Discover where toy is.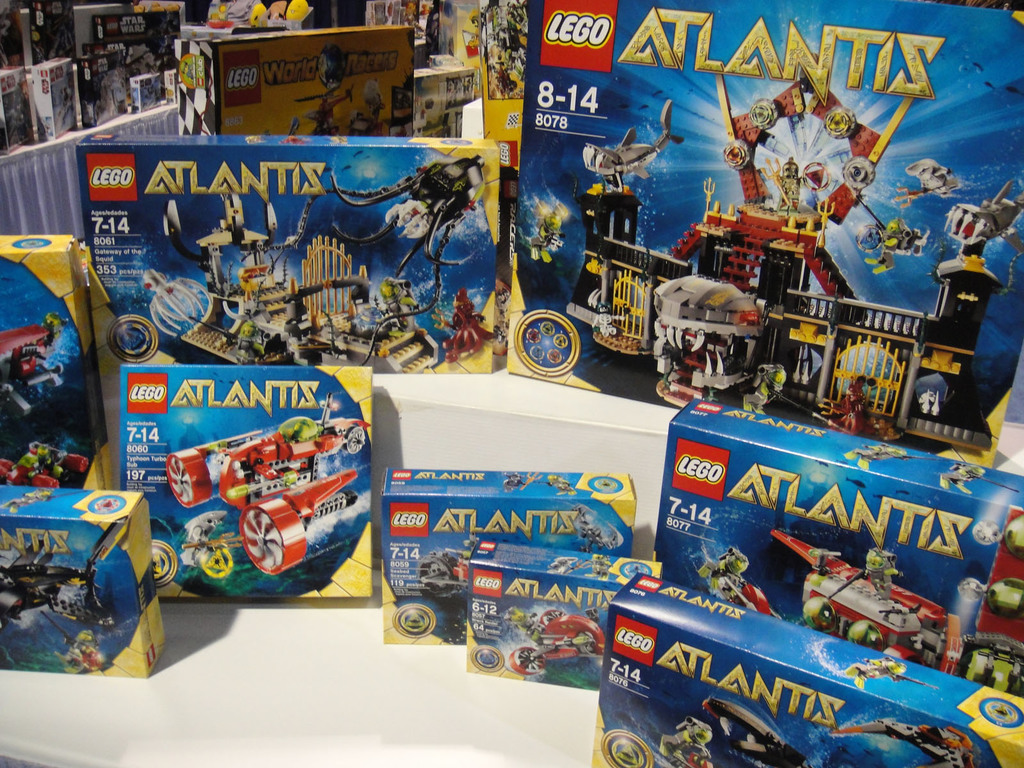
Discovered at <region>165, 390, 370, 575</region>.
